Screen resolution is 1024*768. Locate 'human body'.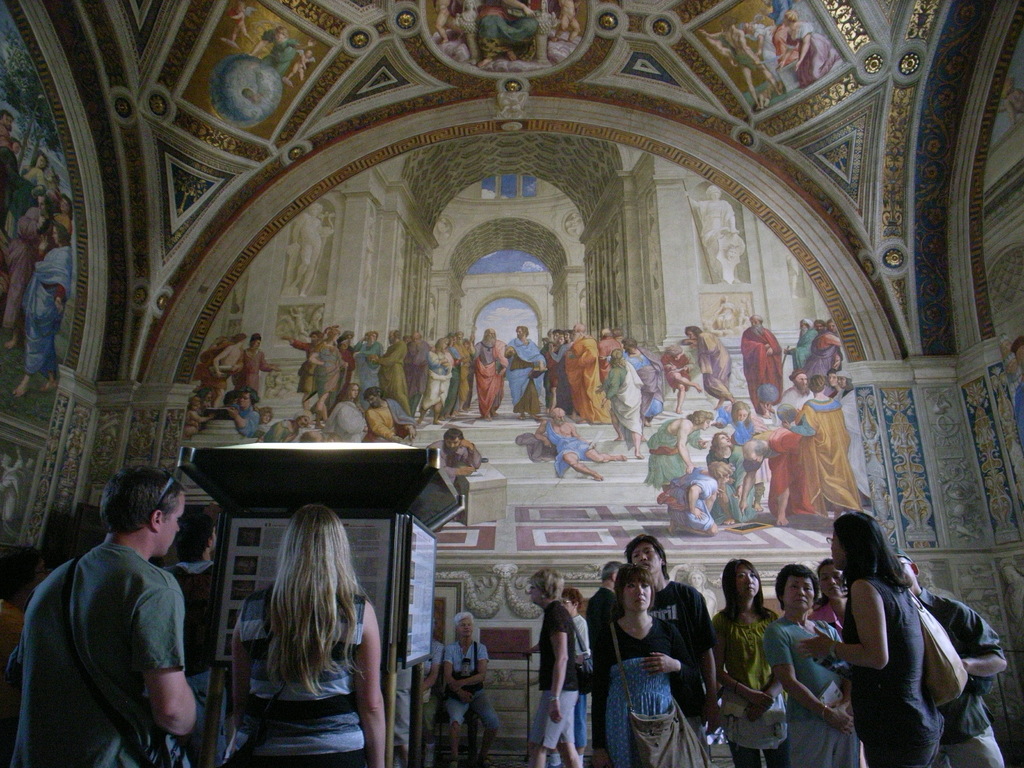
<bbox>664, 353, 701, 411</bbox>.
